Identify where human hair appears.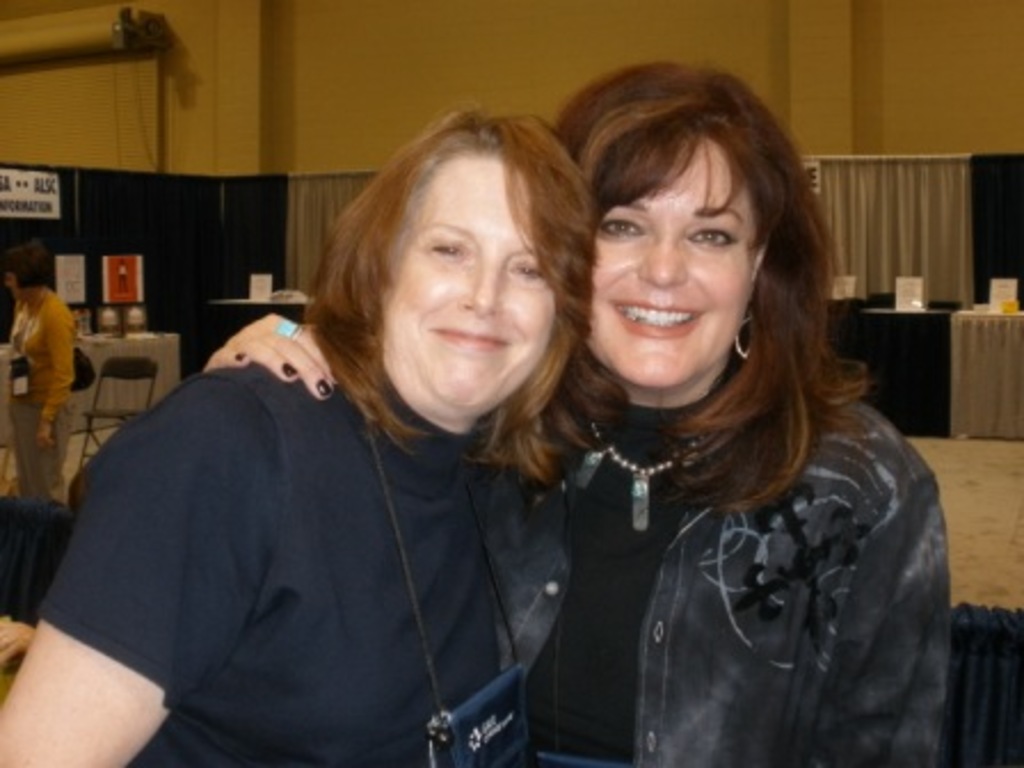
Appears at pyautogui.locateOnScreen(0, 245, 50, 290).
